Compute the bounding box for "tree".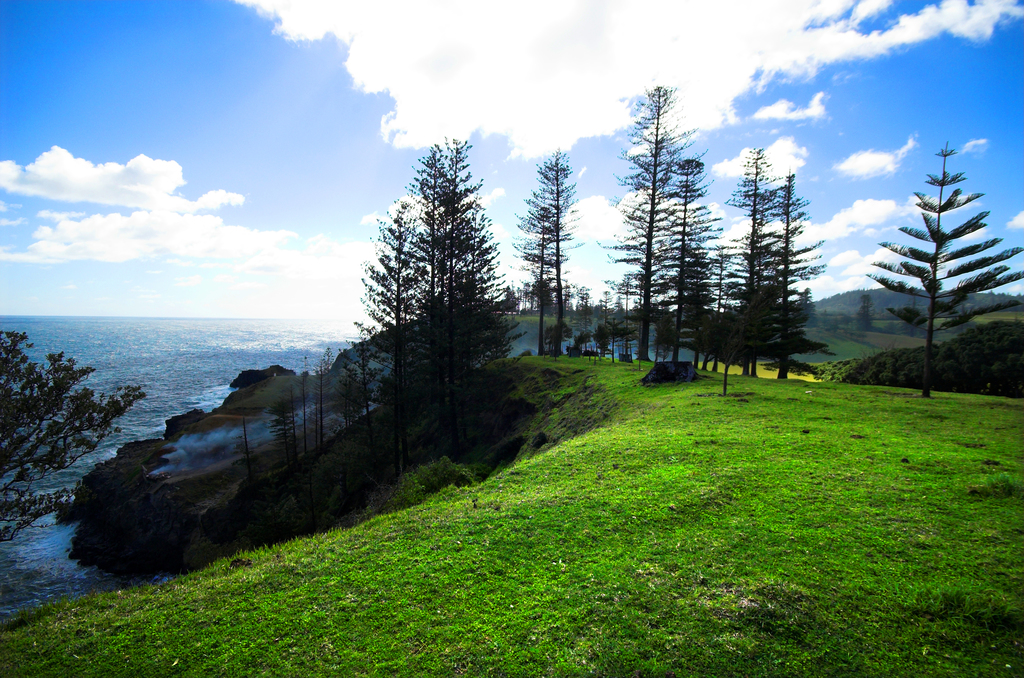
BBox(868, 131, 1005, 401).
